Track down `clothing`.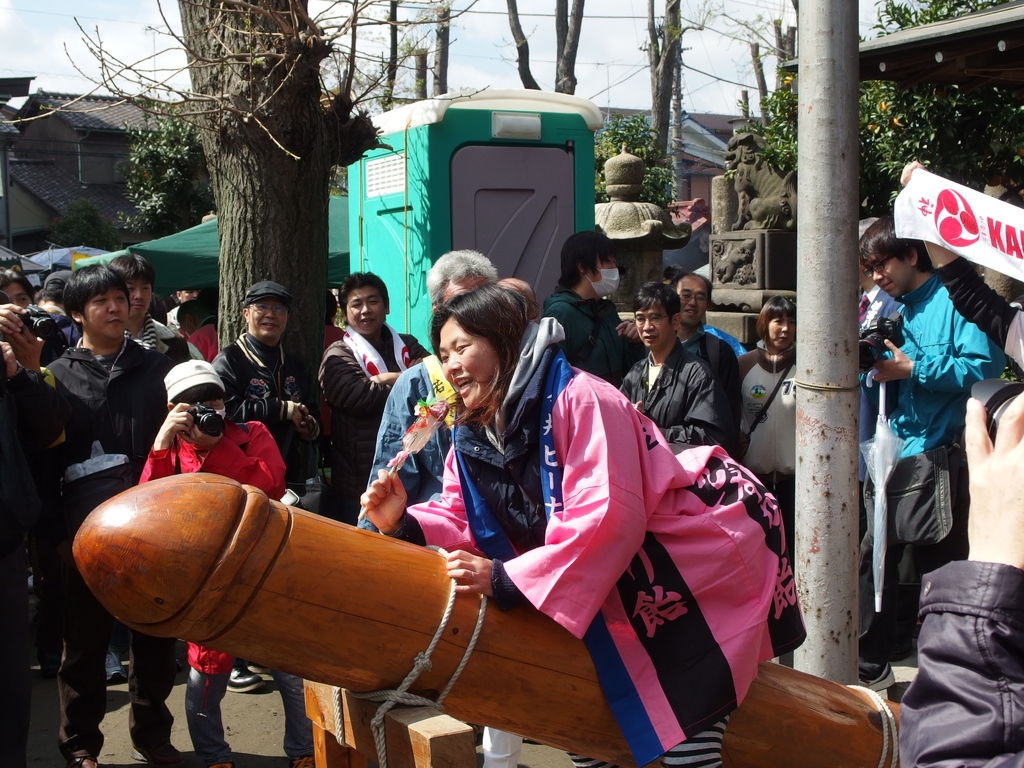
Tracked to Rect(62, 332, 168, 766).
